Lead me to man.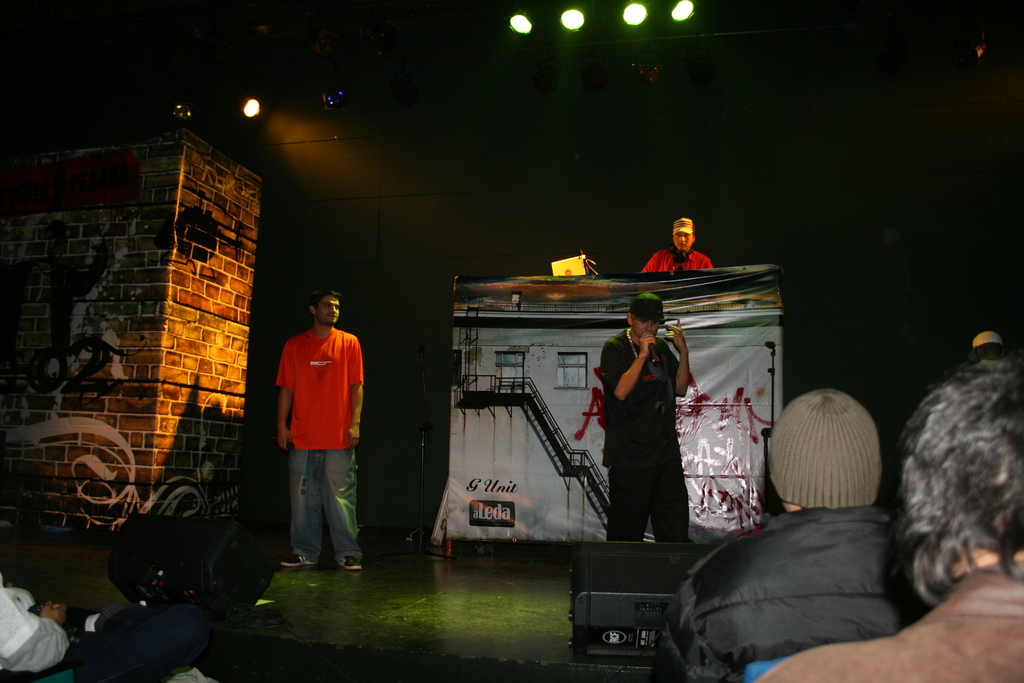
Lead to crop(601, 293, 690, 542).
